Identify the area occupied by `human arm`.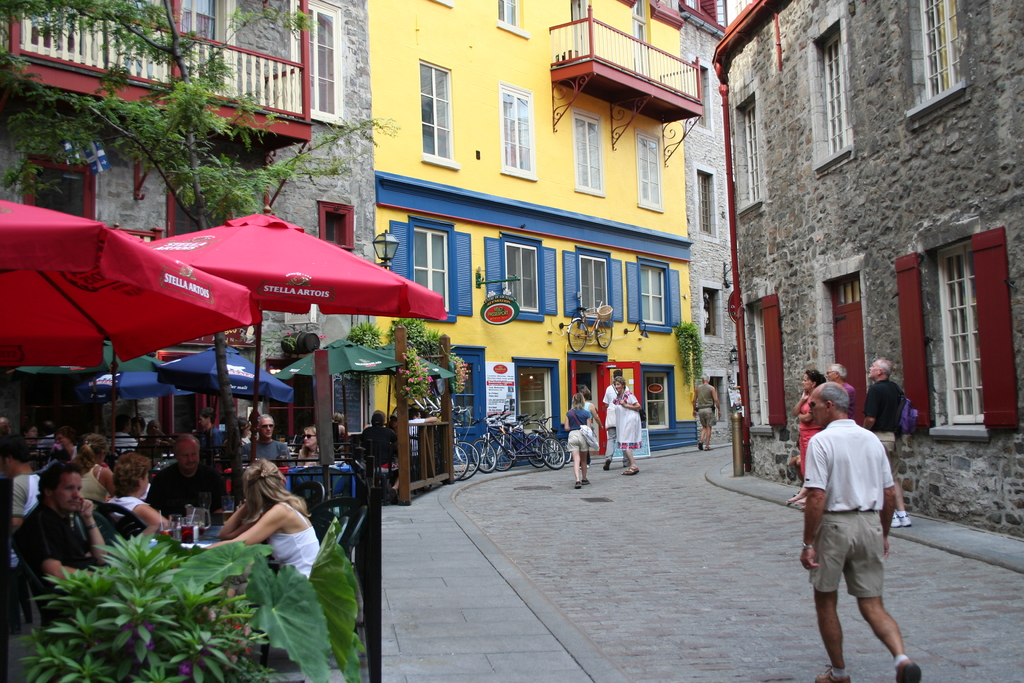
Area: <region>614, 389, 642, 411</region>.
